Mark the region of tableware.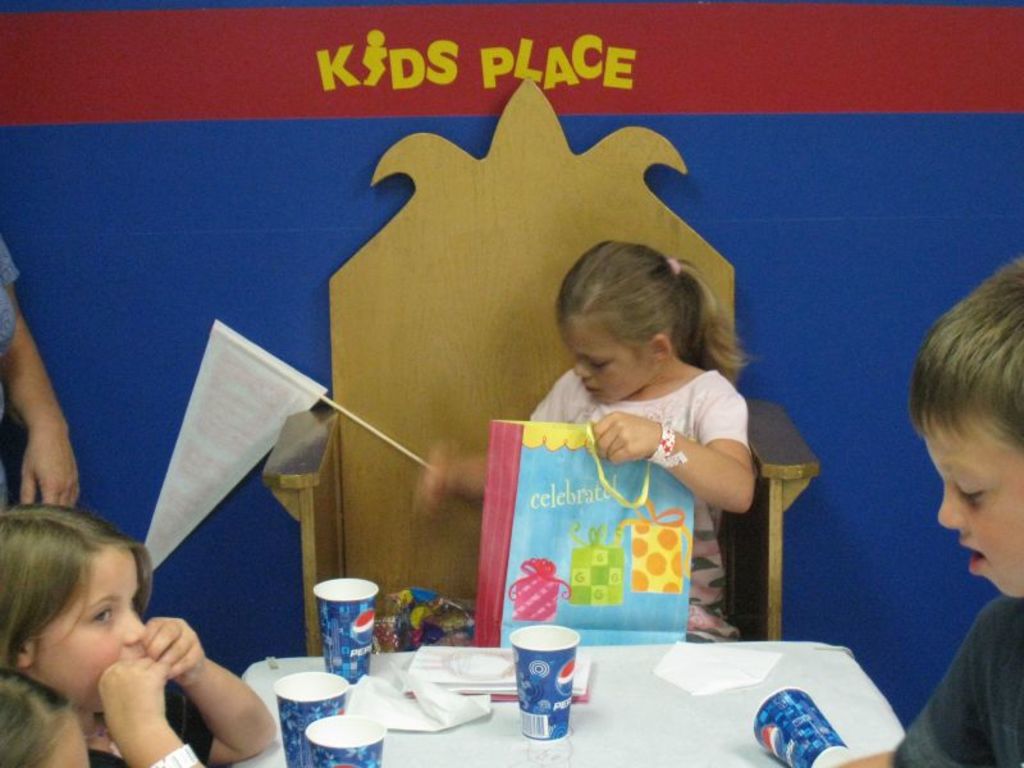
Region: <bbox>306, 710, 383, 767</bbox>.
